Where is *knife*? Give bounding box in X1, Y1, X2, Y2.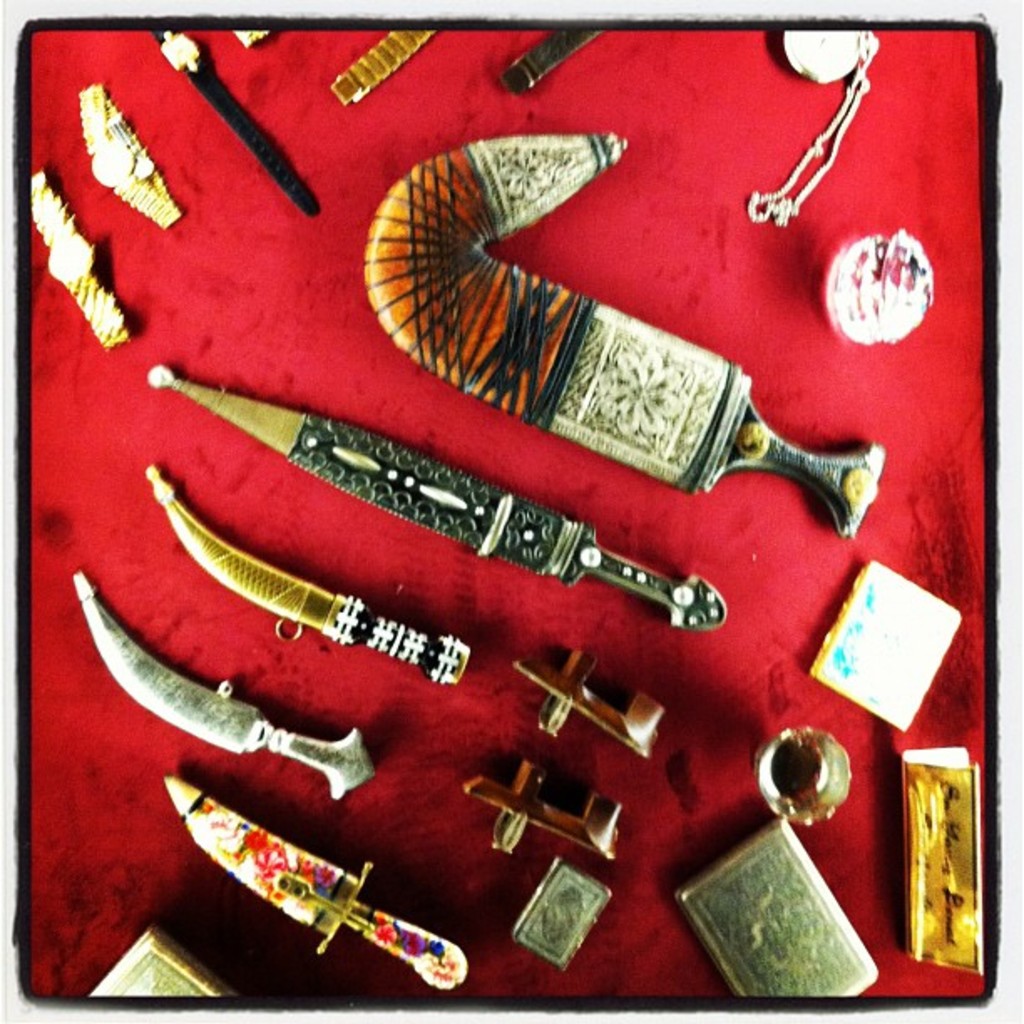
79, 564, 392, 795.
